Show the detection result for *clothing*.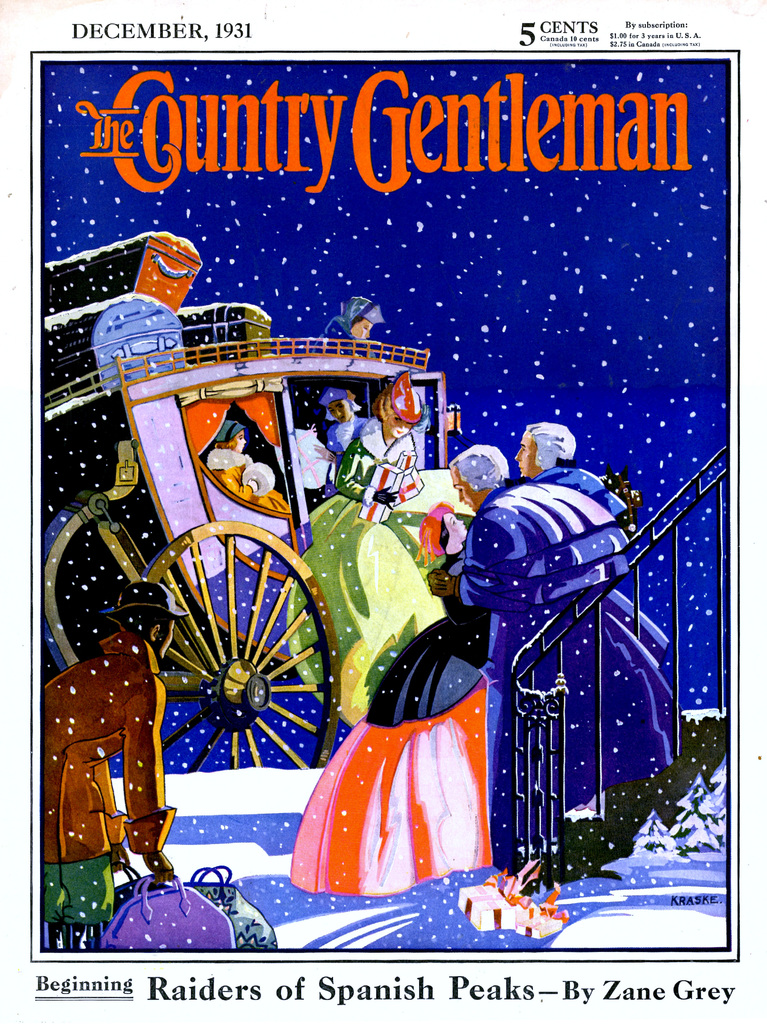
select_region(284, 552, 490, 895).
